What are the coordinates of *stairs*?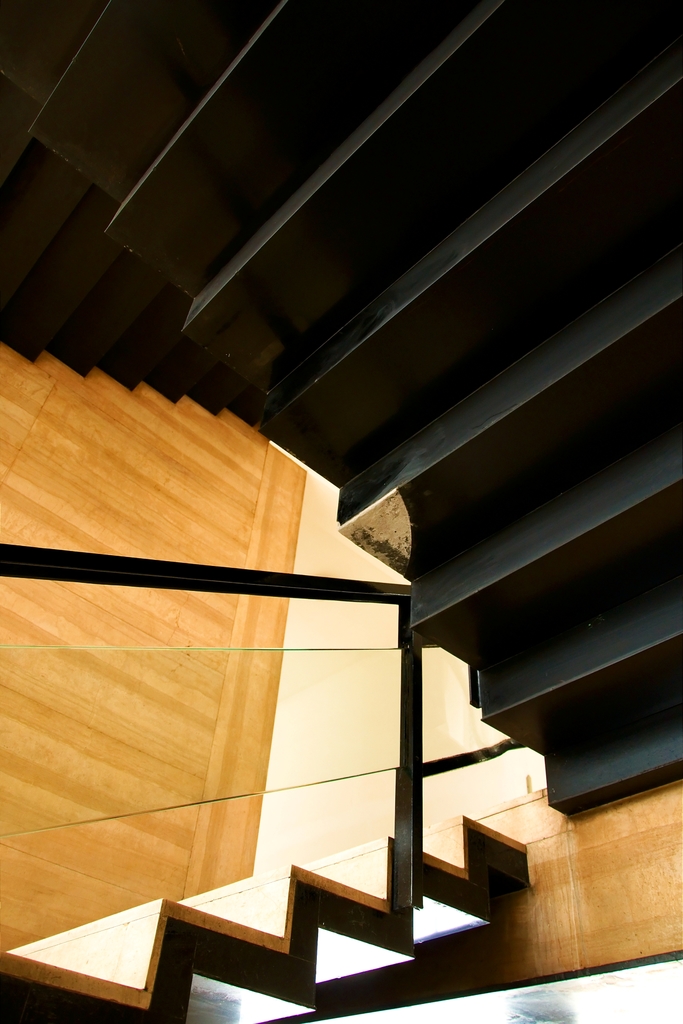
box=[0, 0, 682, 1023].
